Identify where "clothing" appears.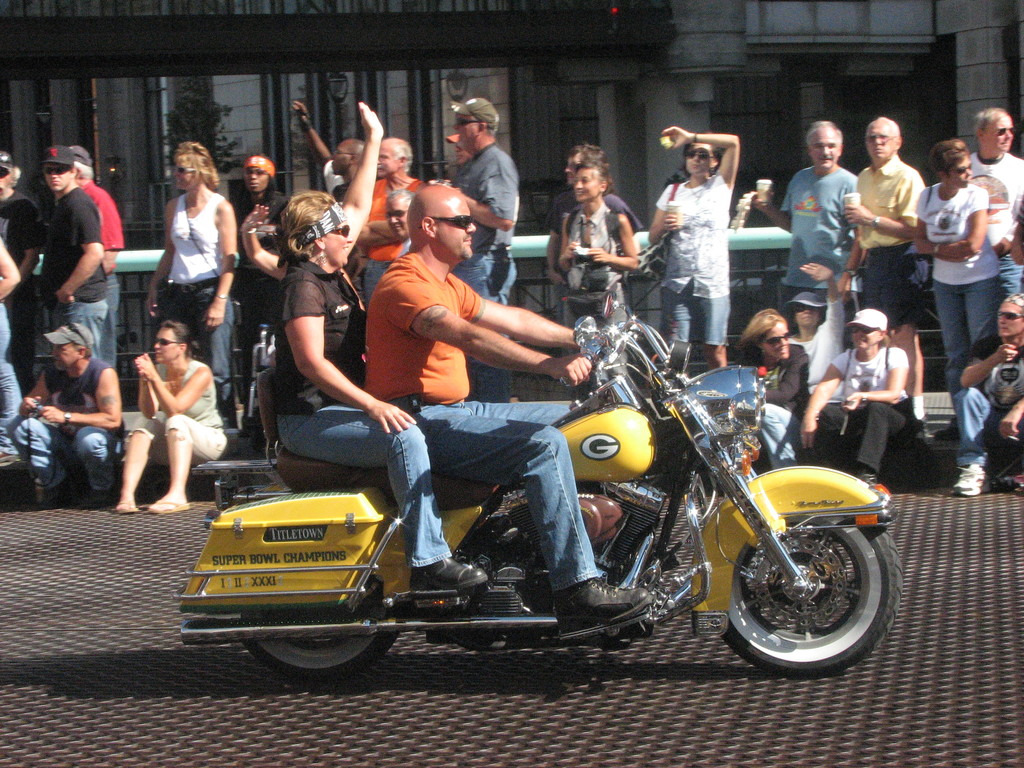
Appears at {"left": 946, "top": 336, "right": 1023, "bottom": 472}.
